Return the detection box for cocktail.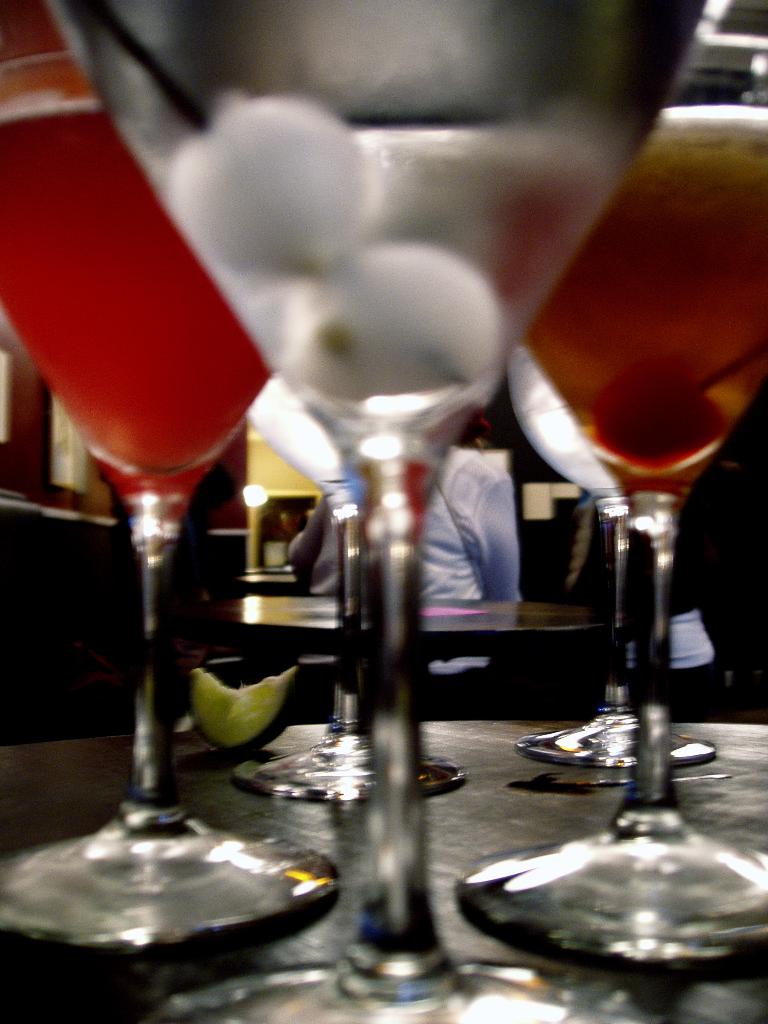
detection(47, 0, 708, 1023).
